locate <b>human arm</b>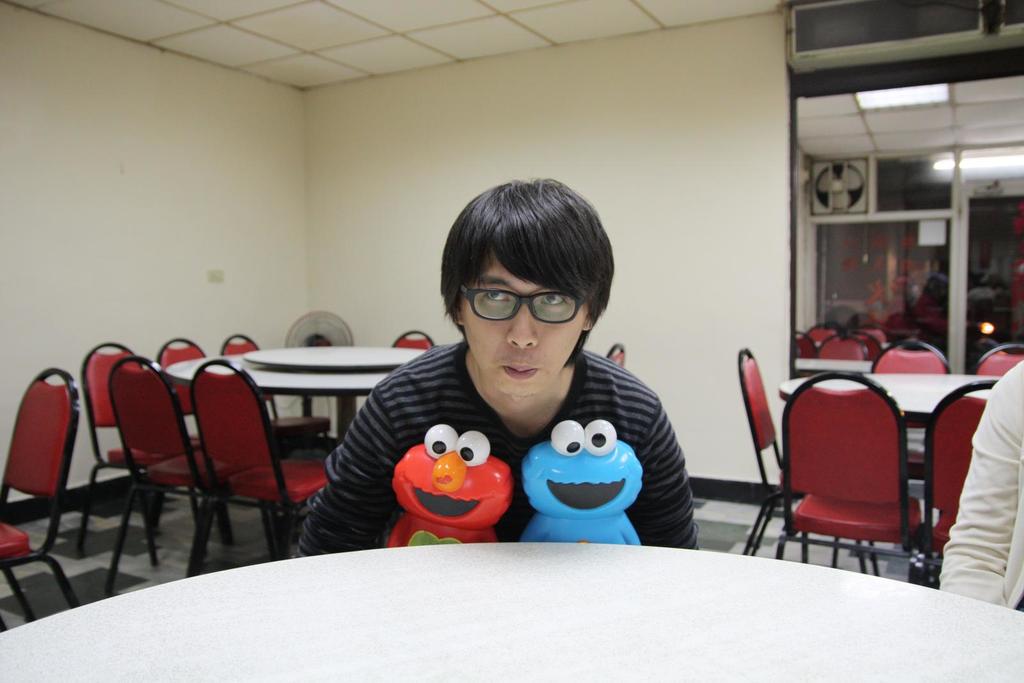
x1=623, y1=399, x2=700, y2=545
